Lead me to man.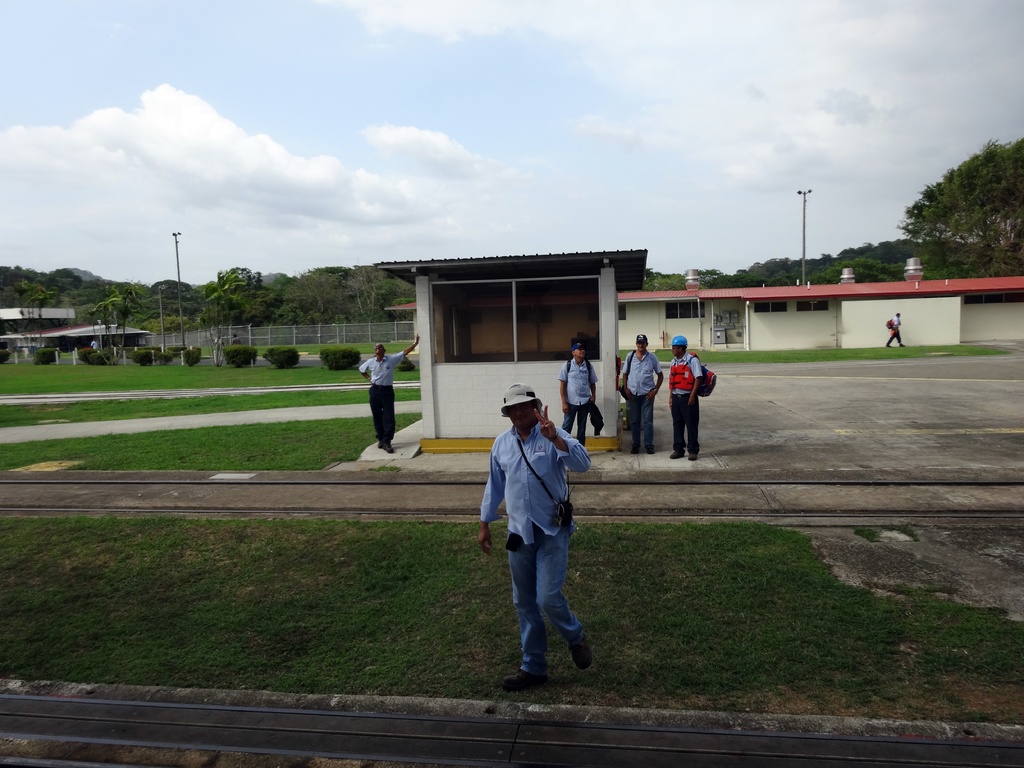
Lead to pyautogui.locateOnScreen(463, 377, 599, 684).
